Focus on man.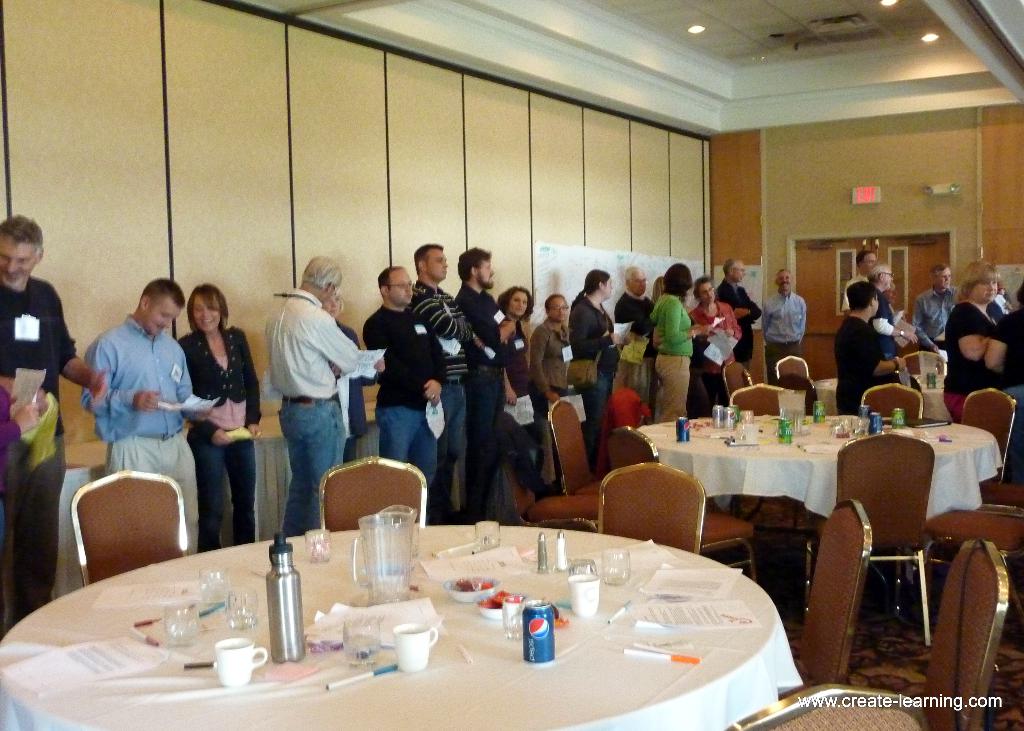
Focused at 916/262/958/371.
